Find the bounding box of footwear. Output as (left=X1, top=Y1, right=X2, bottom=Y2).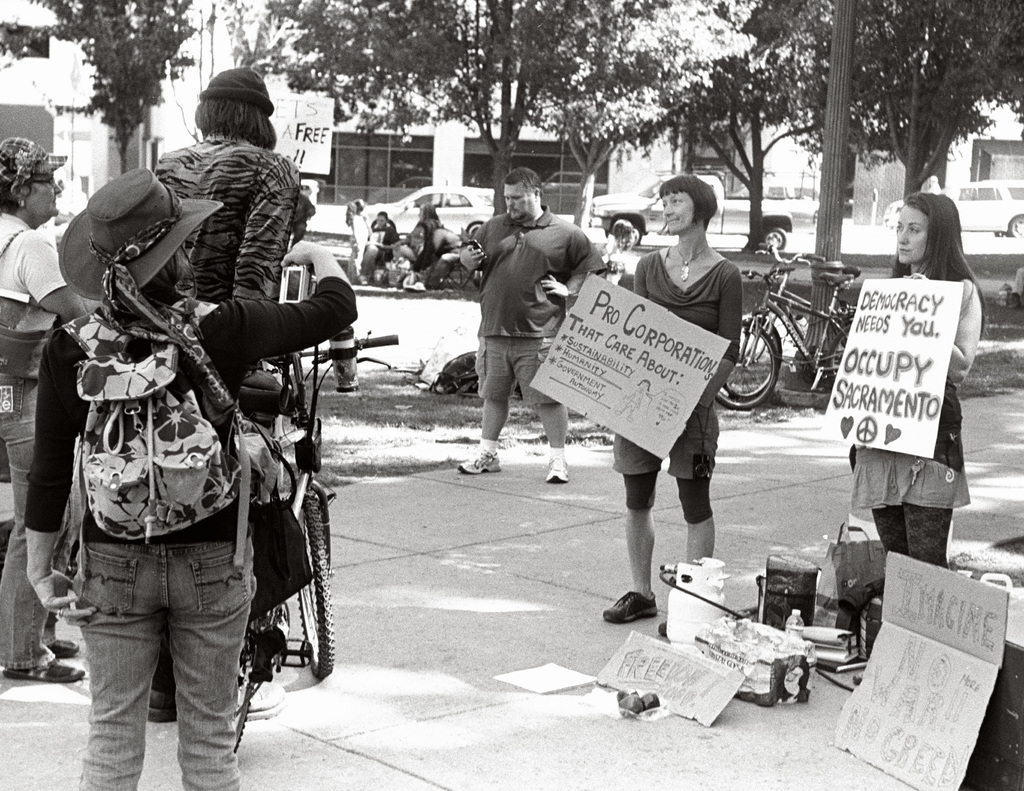
(left=14, top=657, right=83, bottom=685).
